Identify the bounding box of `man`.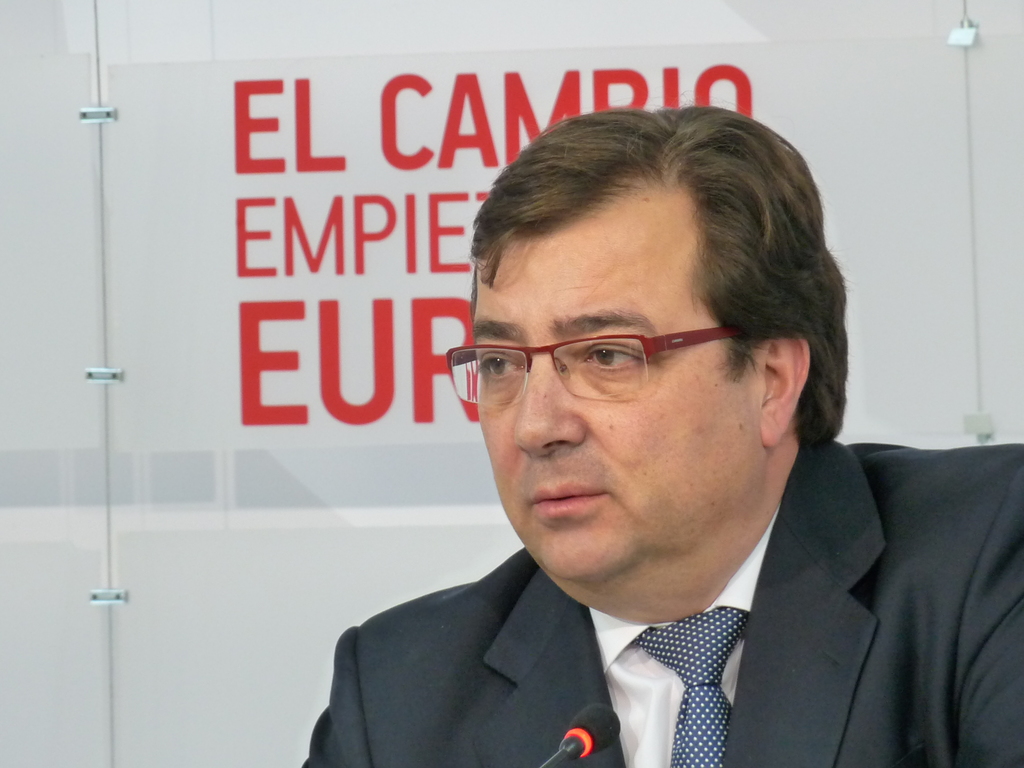
locate(294, 101, 1021, 767).
